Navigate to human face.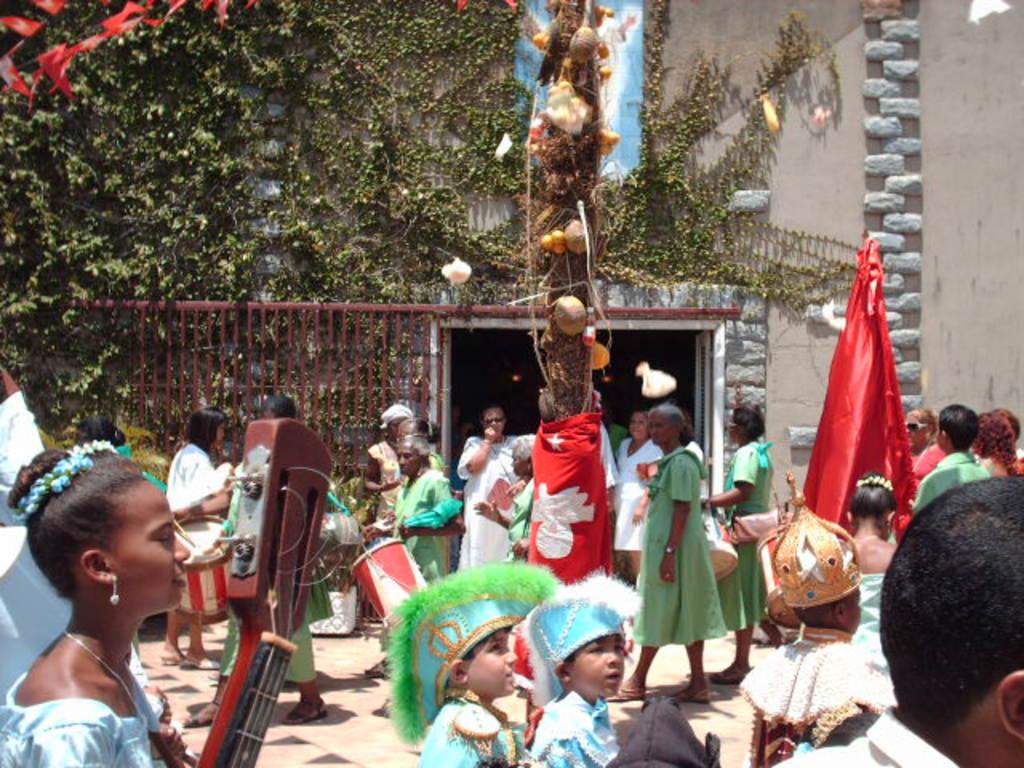
Navigation target: {"x1": 466, "y1": 627, "x2": 512, "y2": 696}.
